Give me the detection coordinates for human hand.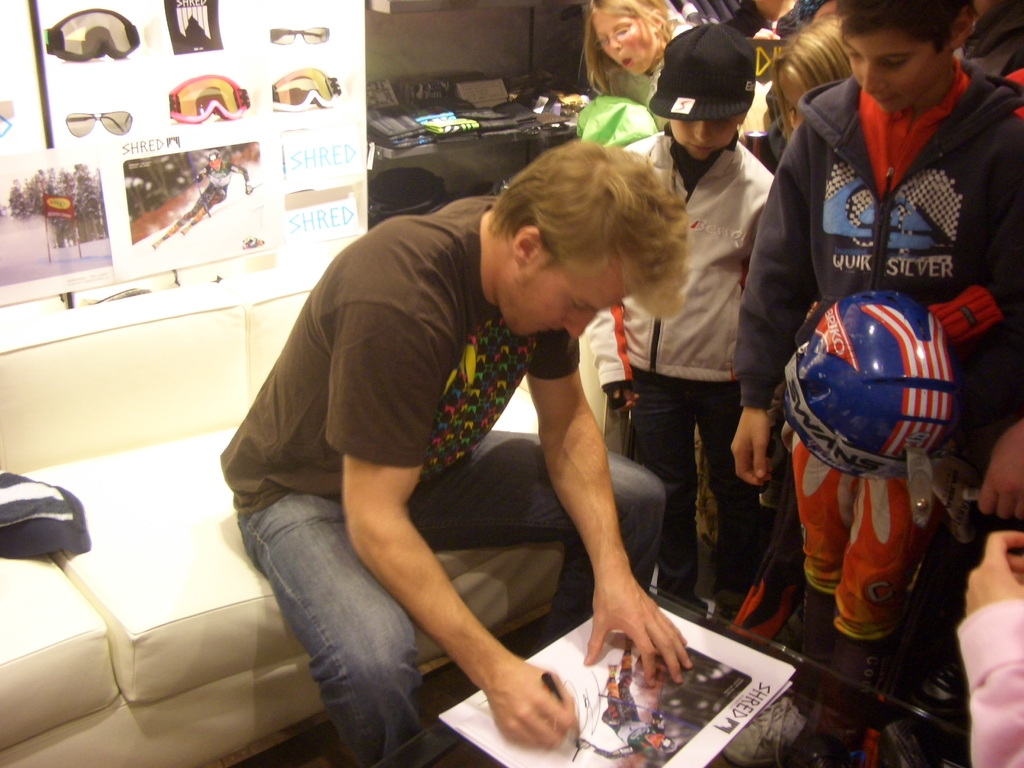
detection(607, 387, 639, 413).
